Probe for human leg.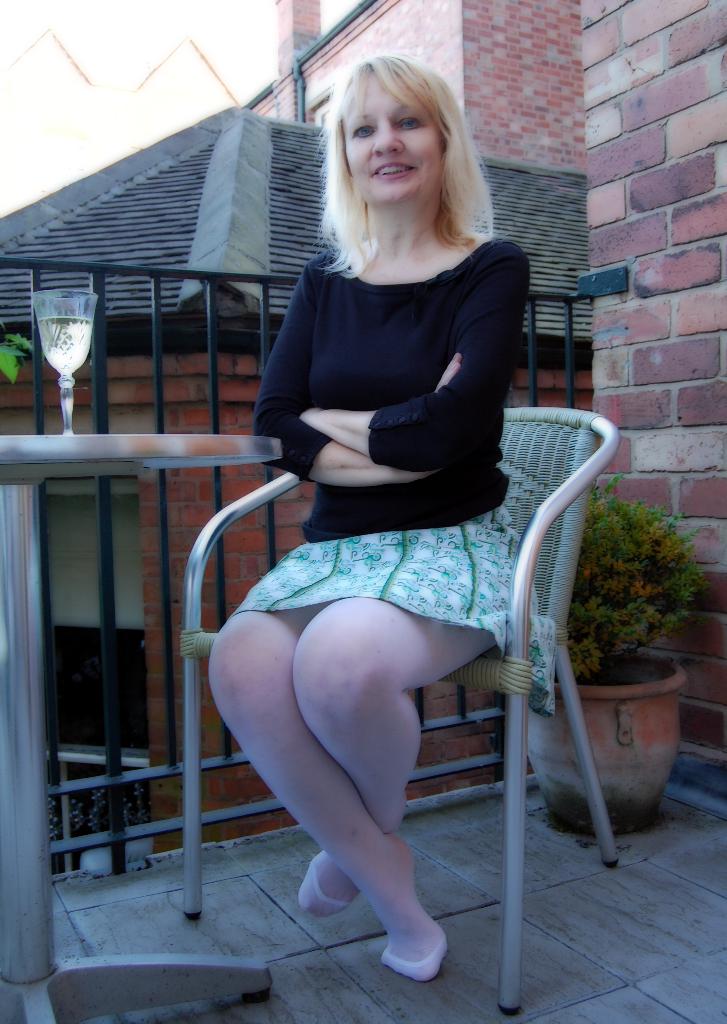
Probe result: <bbox>295, 589, 498, 929</bbox>.
